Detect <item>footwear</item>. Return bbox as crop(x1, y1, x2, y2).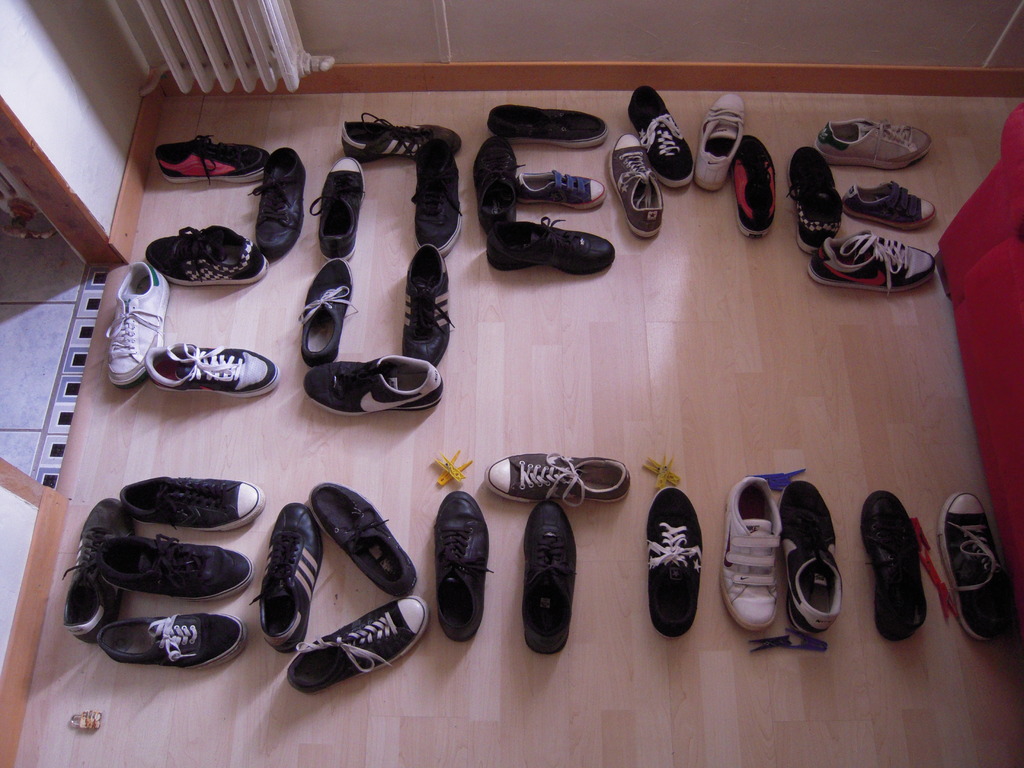
crop(147, 217, 263, 287).
